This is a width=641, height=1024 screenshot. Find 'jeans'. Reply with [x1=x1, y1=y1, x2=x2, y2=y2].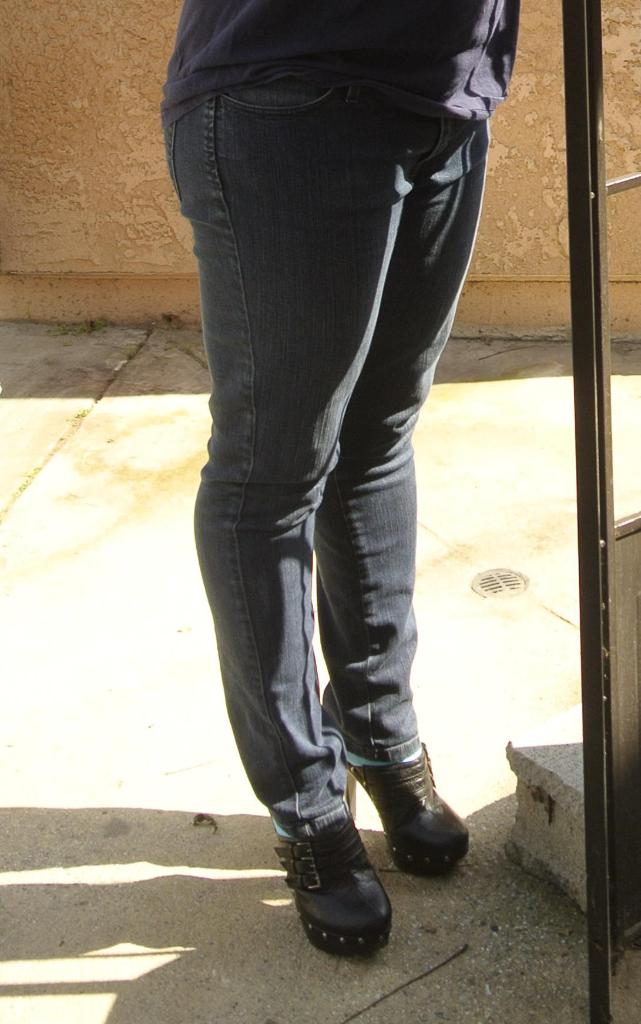
[x1=140, y1=17, x2=531, y2=926].
